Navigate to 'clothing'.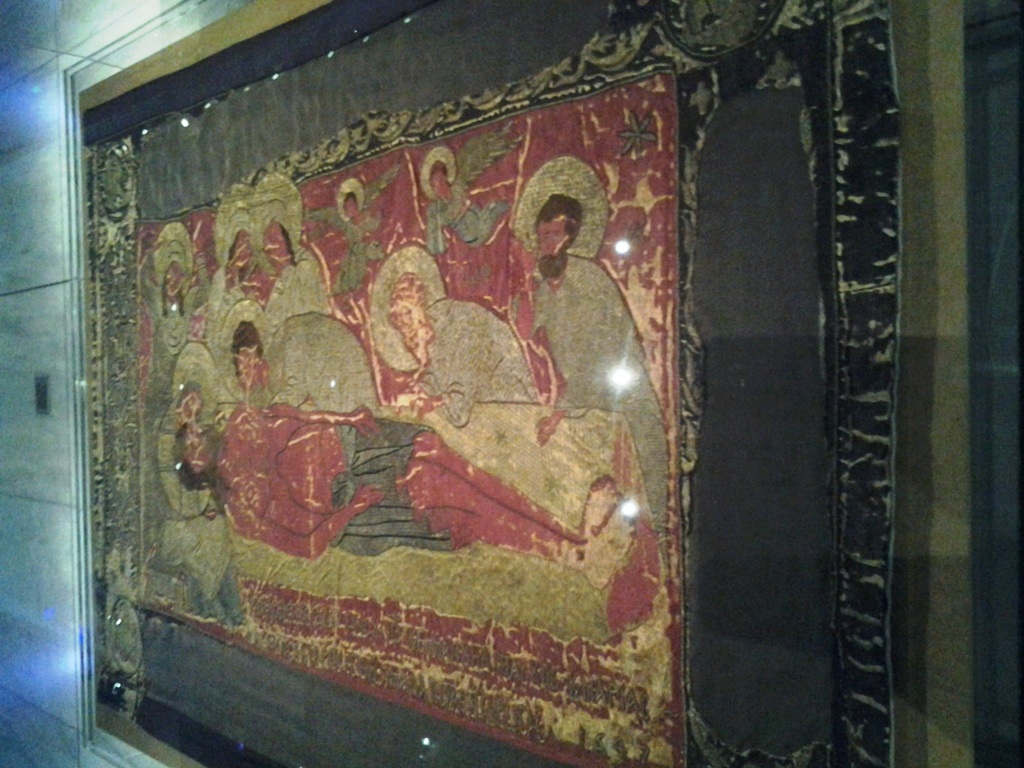
Navigation target: <bbox>425, 185, 509, 254</bbox>.
